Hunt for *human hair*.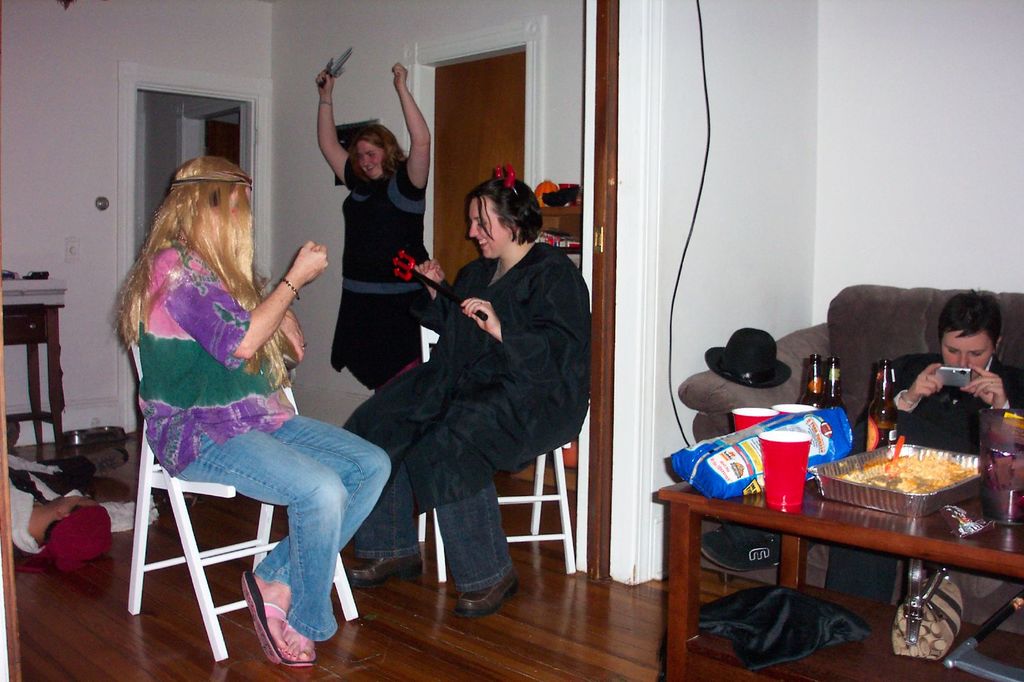
Hunted down at region(938, 284, 1004, 353).
